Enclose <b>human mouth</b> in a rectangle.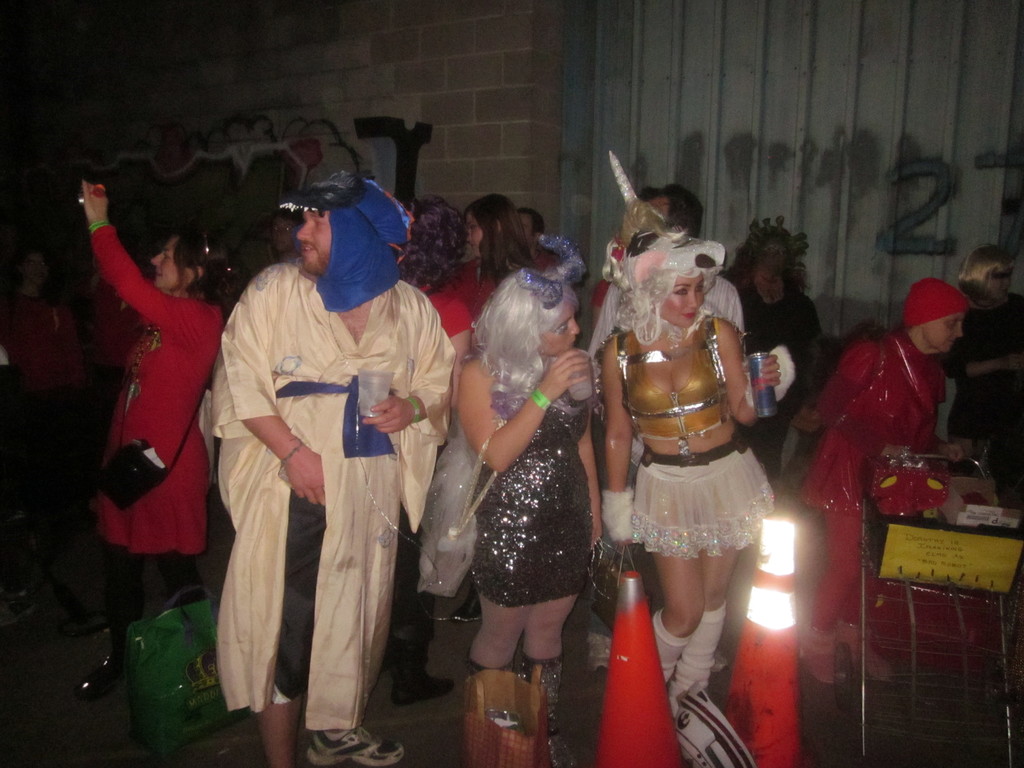
[left=153, top=269, right=164, bottom=282].
